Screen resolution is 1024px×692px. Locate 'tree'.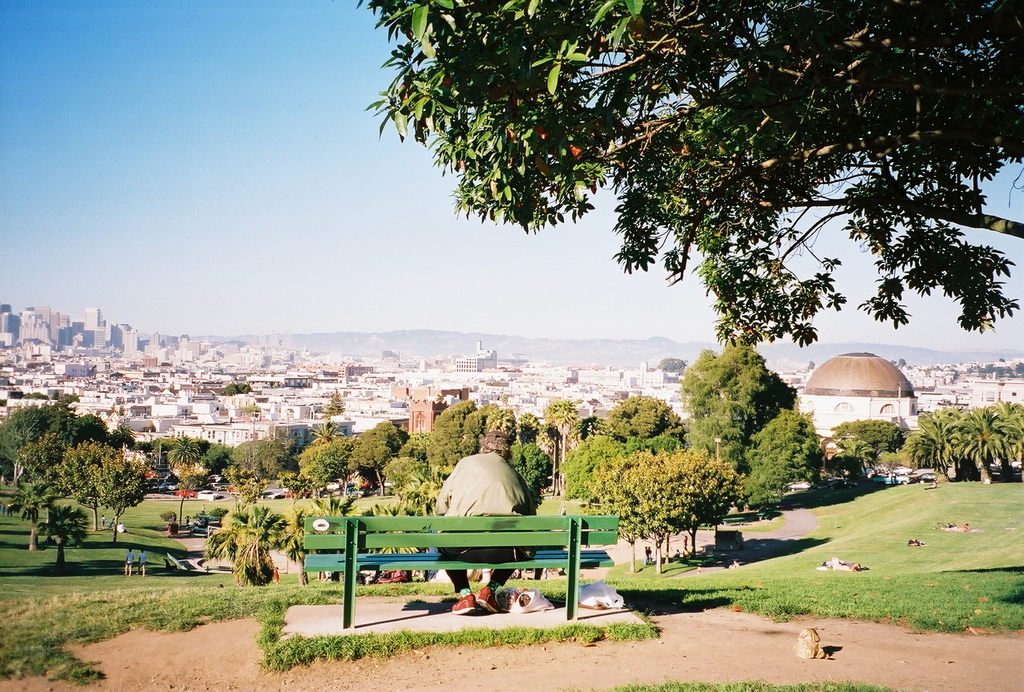
{"left": 516, "top": 413, "right": 540, "bottom": 436}.
